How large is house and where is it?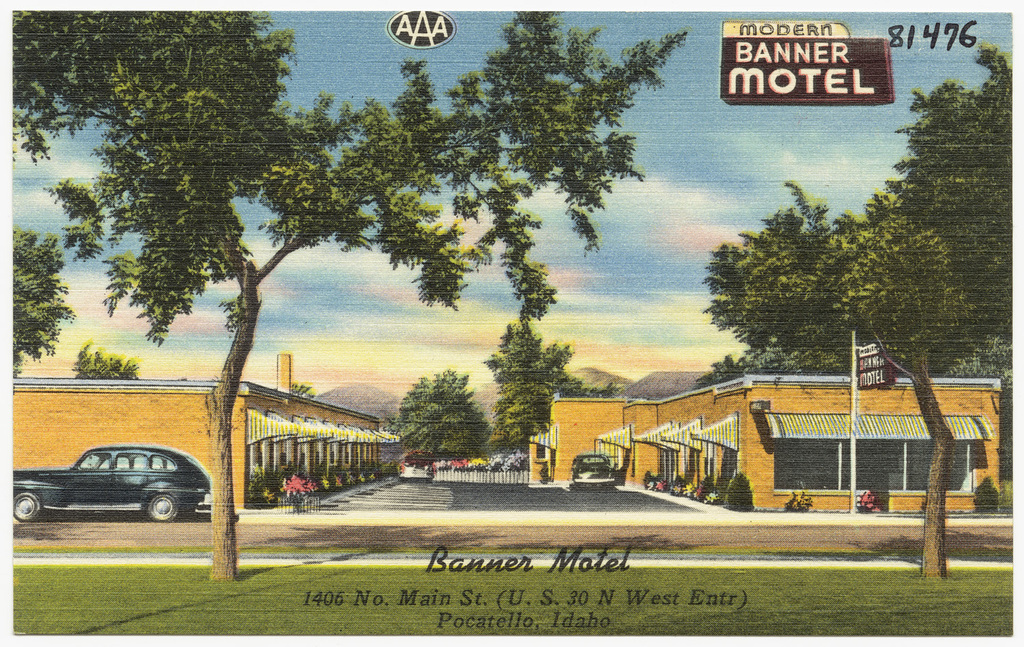
Bounding box: bbox=(3, 346, 396, 518).
